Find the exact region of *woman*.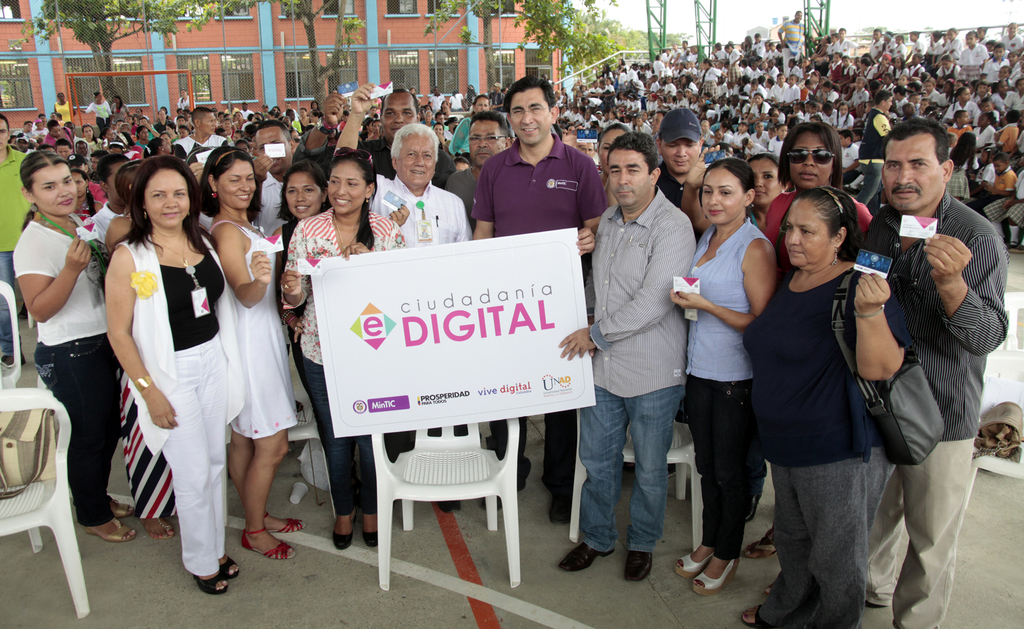
Exact region: box=[746, 95, 771, 123].
